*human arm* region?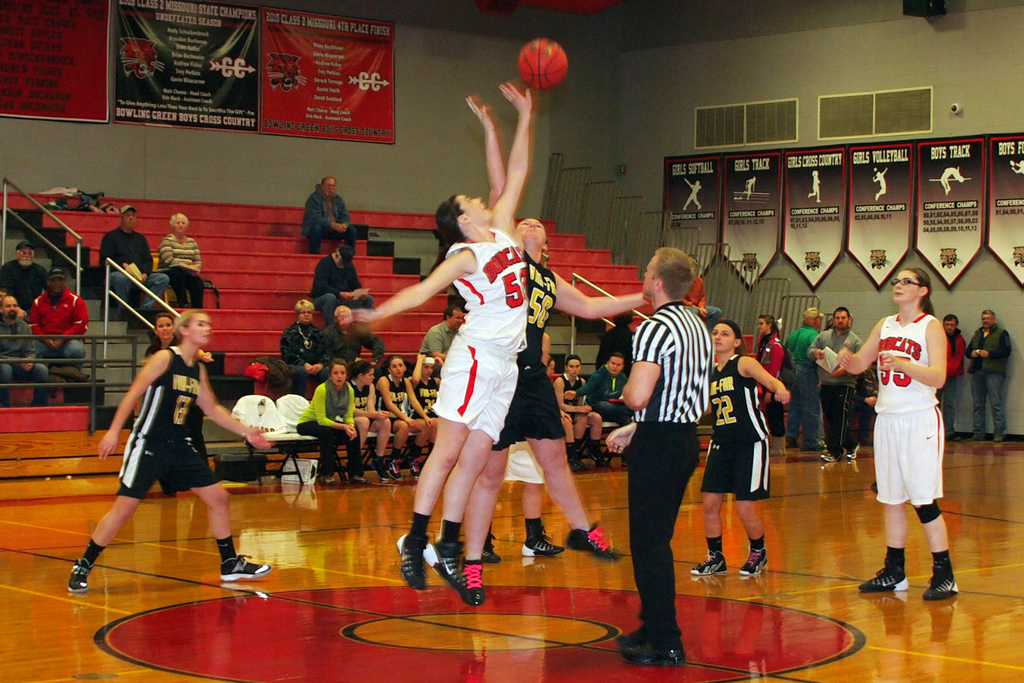
[868,175,882,183]
